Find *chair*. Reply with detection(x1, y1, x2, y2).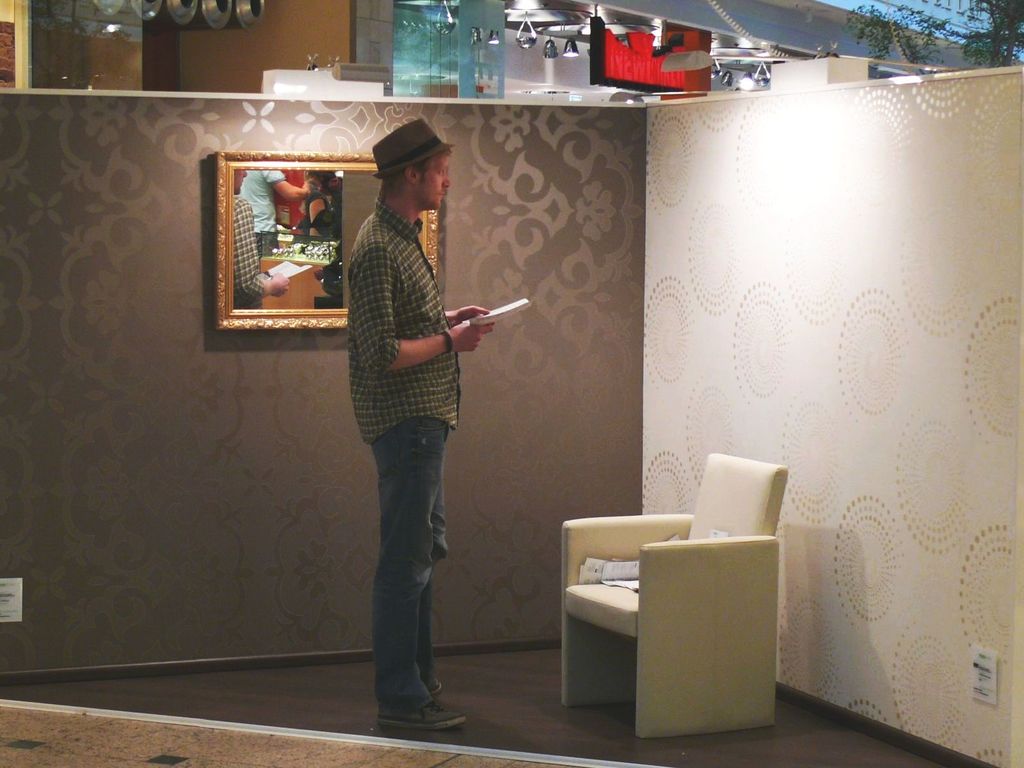
detection(566, 484, 792, 749).
